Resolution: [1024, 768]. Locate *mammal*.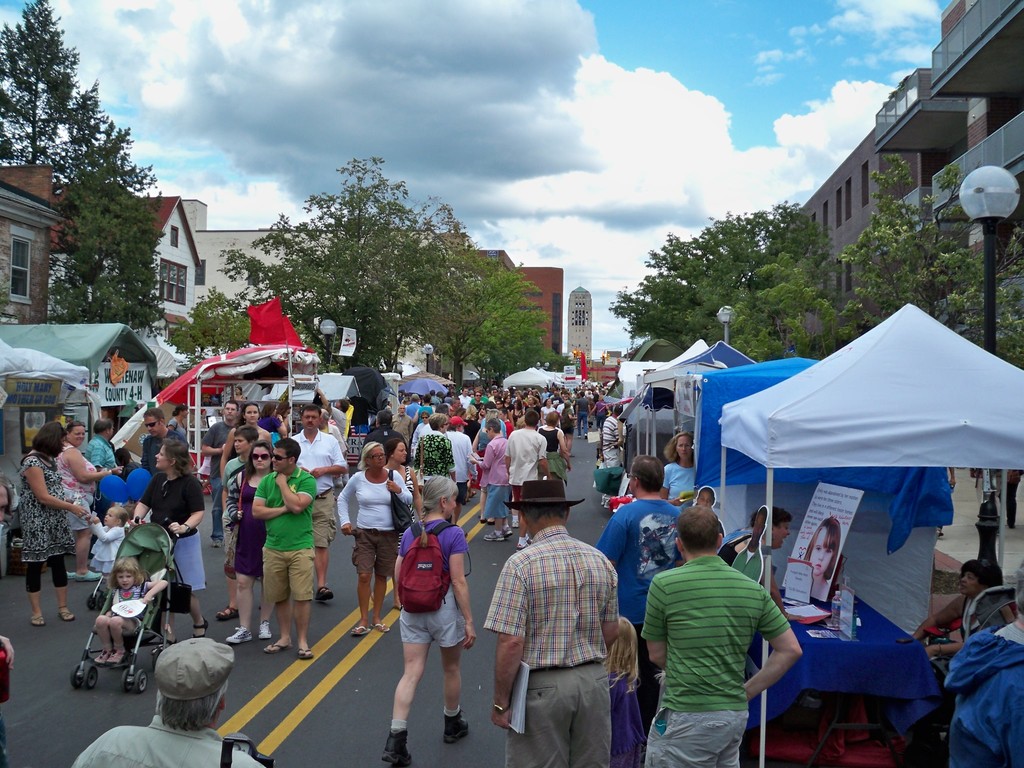
[943, 560, 1023, 767].
